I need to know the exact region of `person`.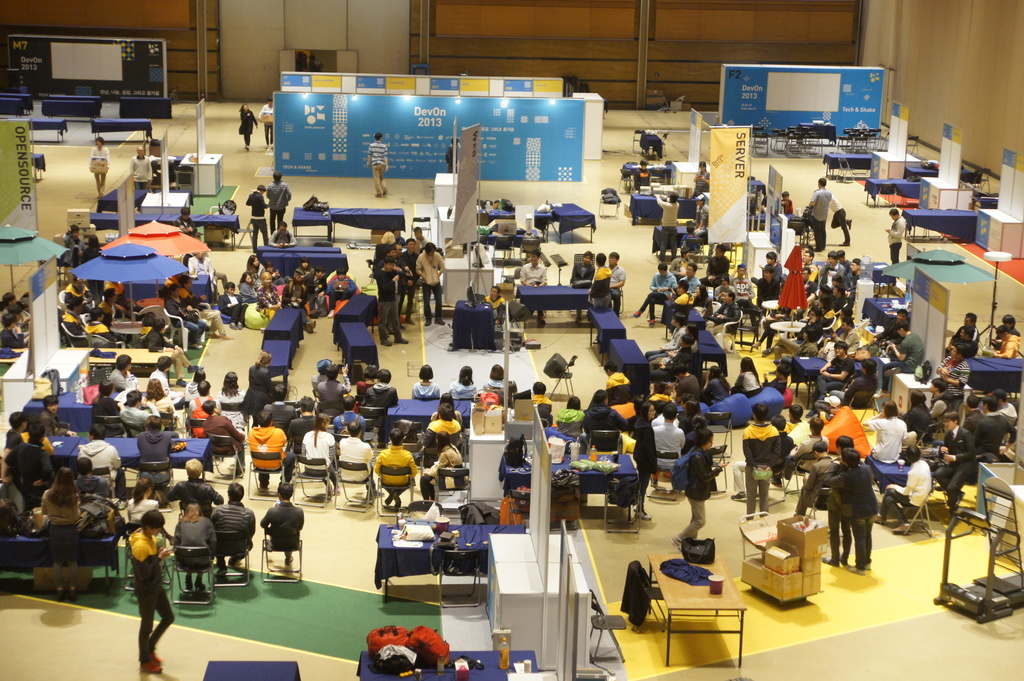
Region: l=932, t=411, r=978, b=516.
